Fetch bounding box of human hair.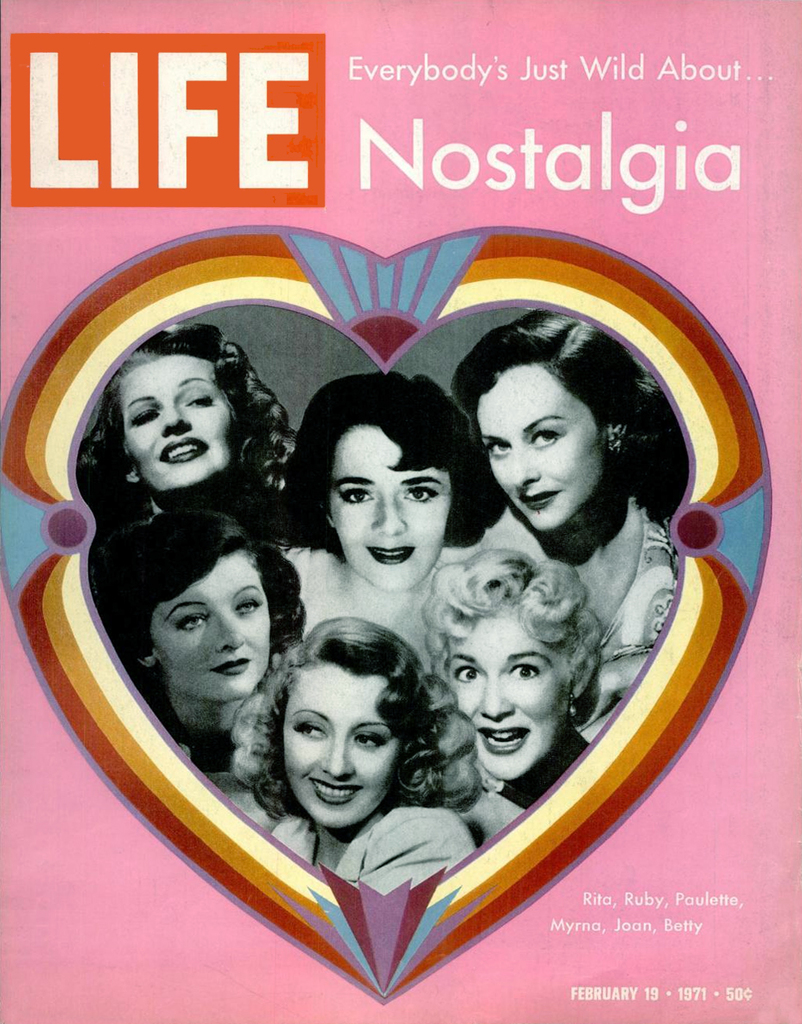
Bbox: bbox(226, 623, 451, 822).
